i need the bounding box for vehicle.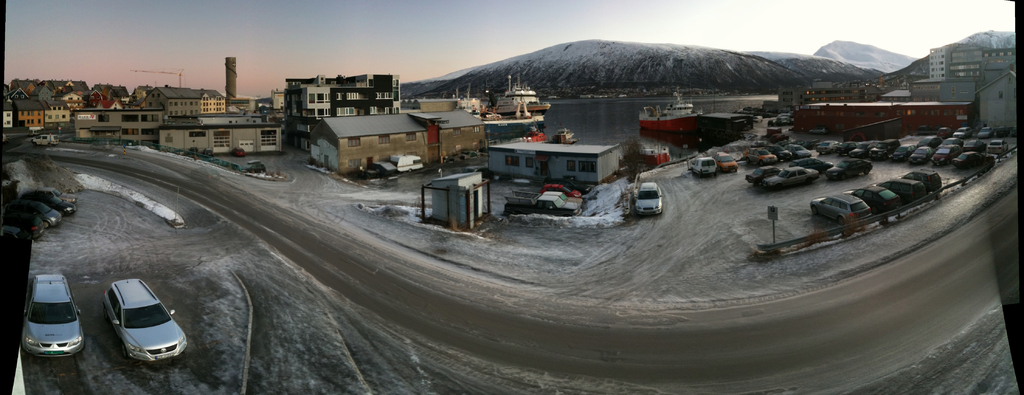
Here it is: box=[767, 145, 793, 159].
